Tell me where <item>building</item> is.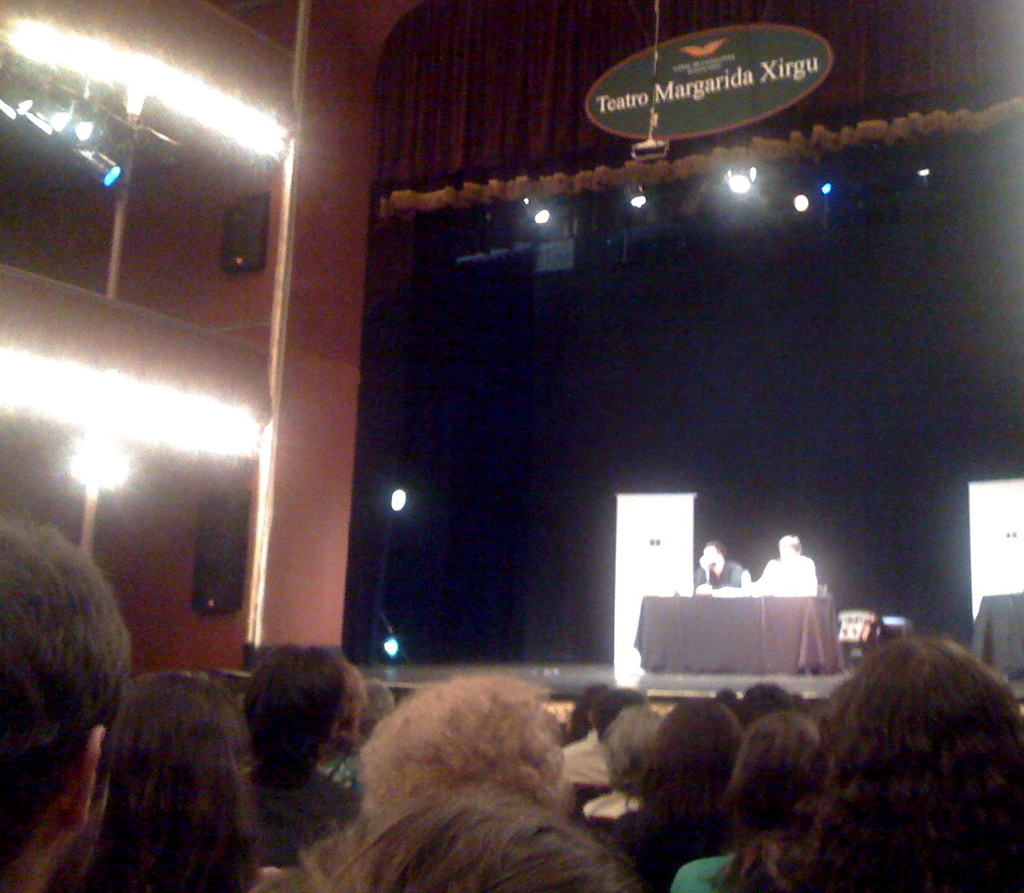
<item>building</item> is at 0/0/291/668.
